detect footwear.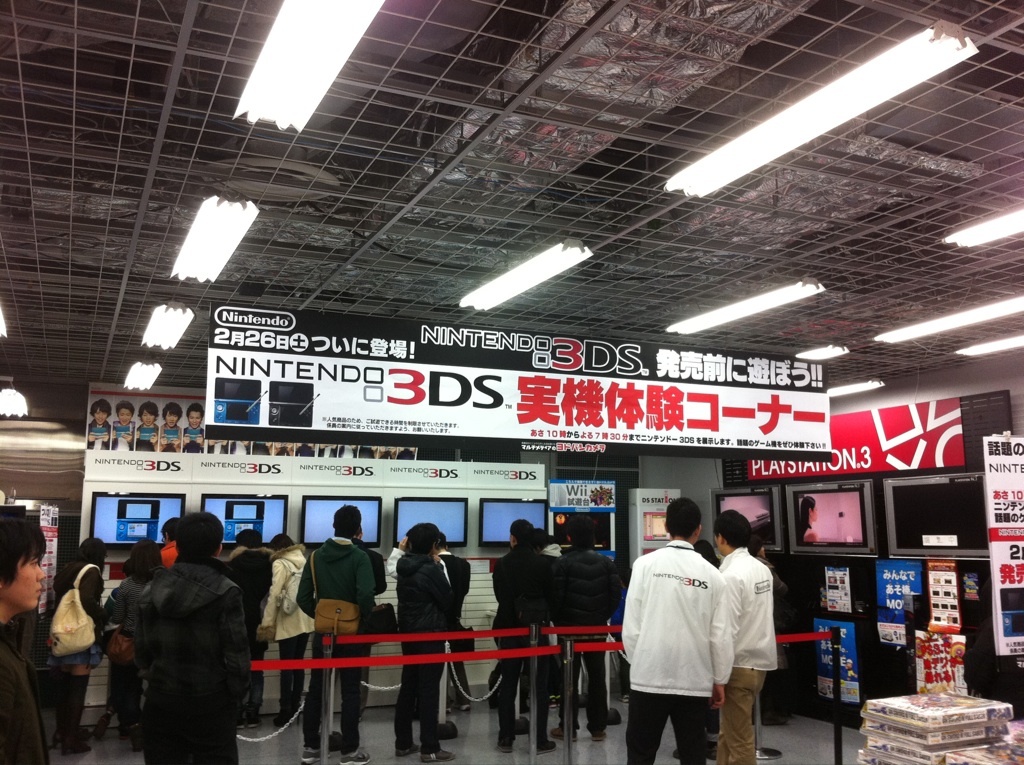
Detected at l=61, t=740, r=91, b=751.
